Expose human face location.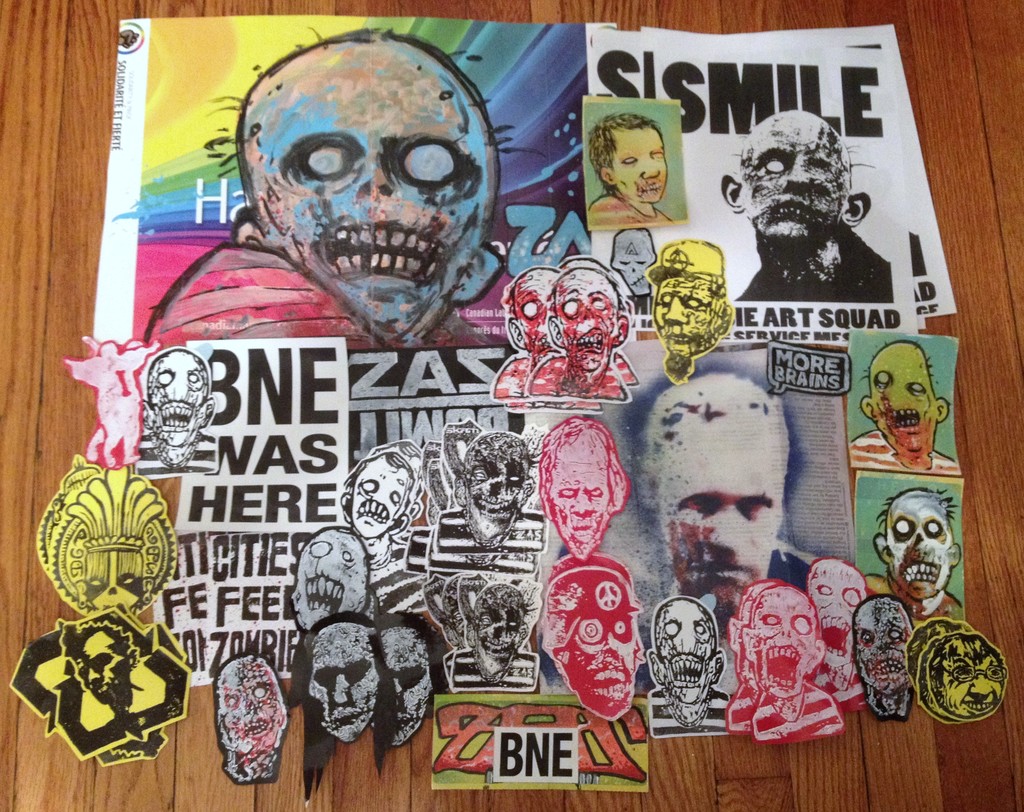
Exposed at BBox(609, 124, 668, 206).
